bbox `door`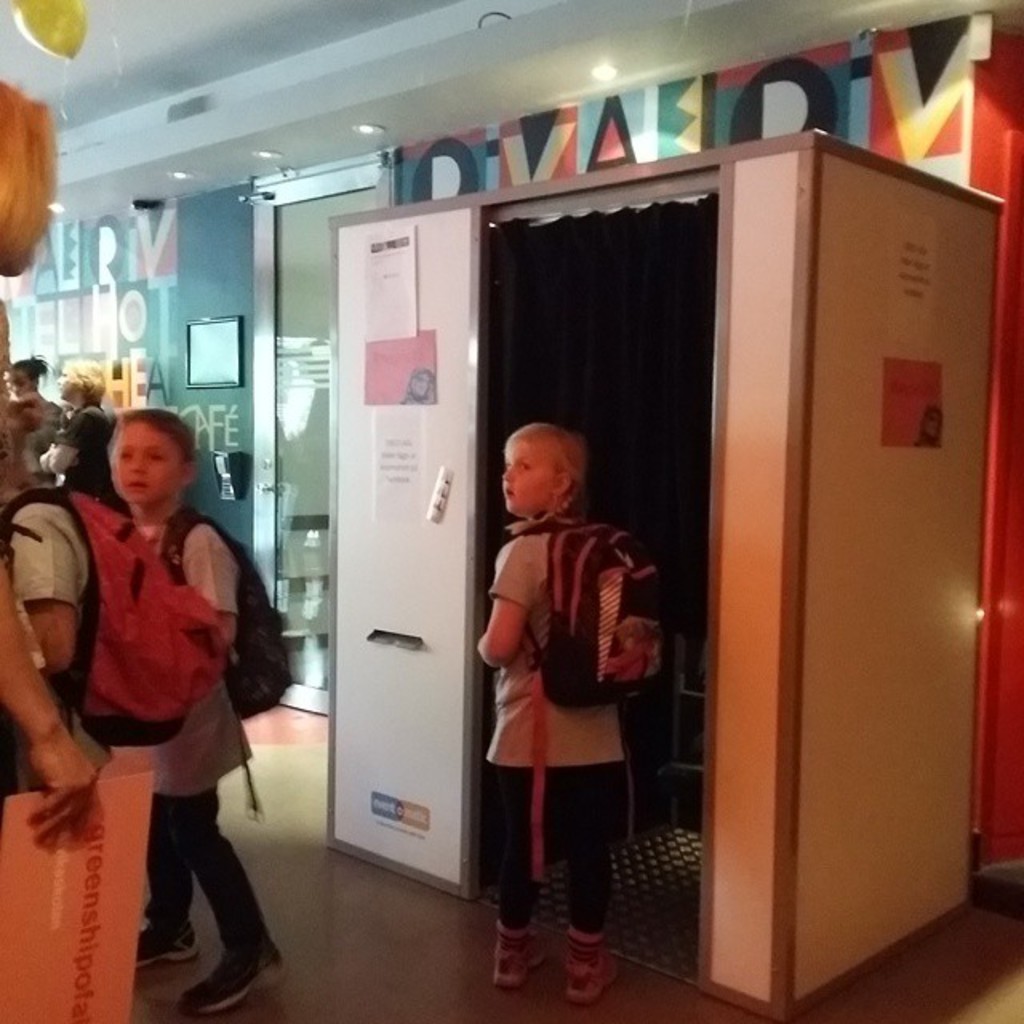
[x1=317, y1=245, x2=477, y2=886]
